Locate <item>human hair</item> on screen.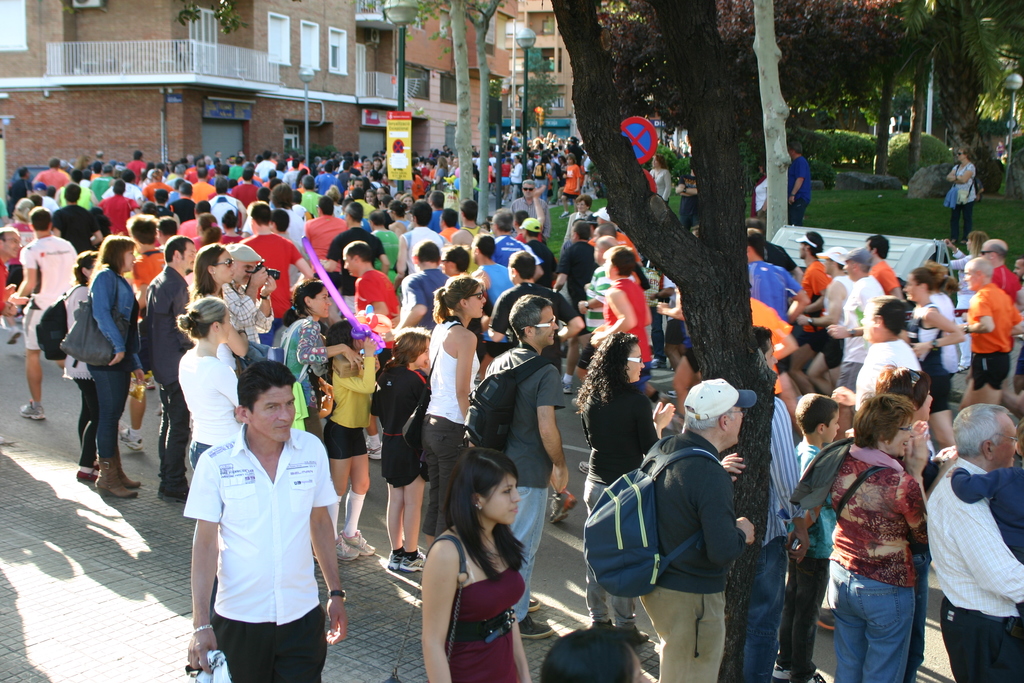
On screen at 950:400:1014:457.
